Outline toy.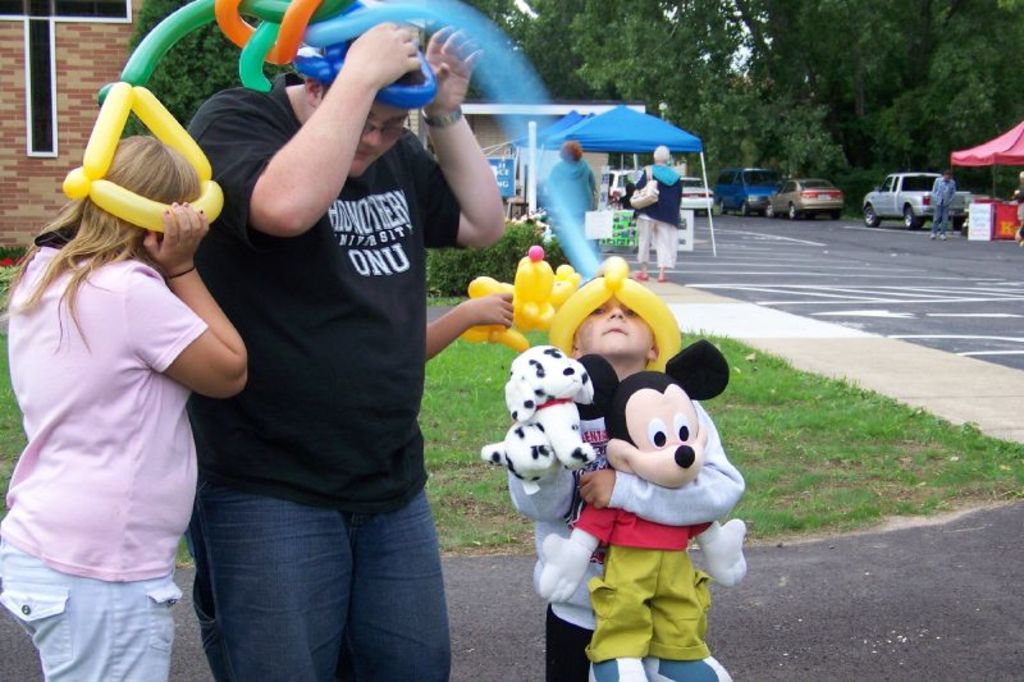
Outline: {"left": 538, "top": 337, "right": 739, "bottom": 681}.
